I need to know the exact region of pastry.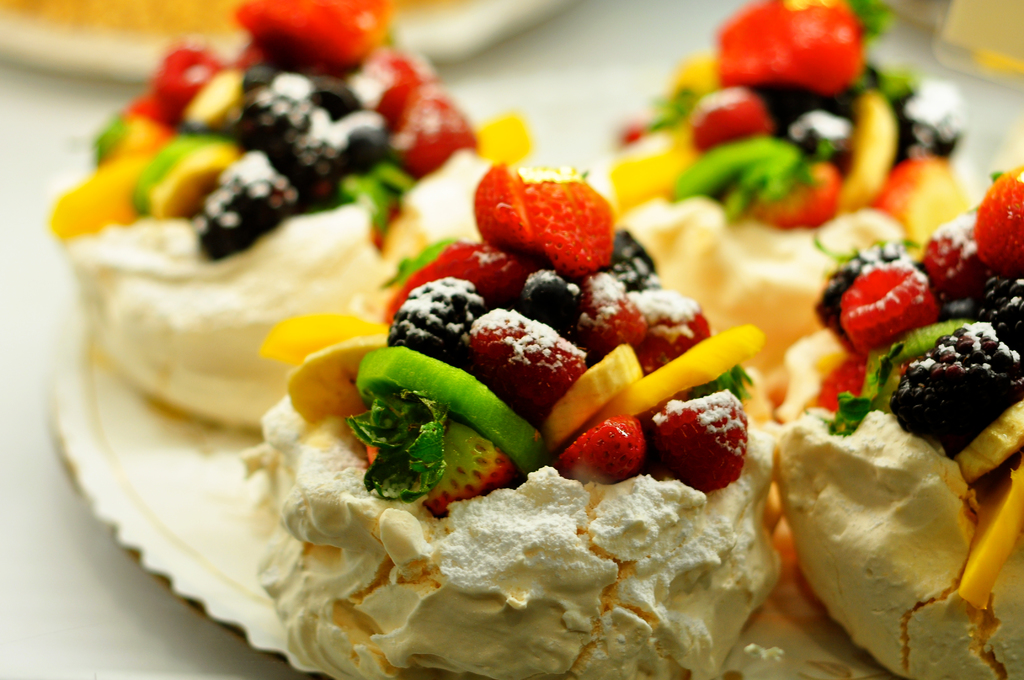
Region: box(244, 163, 788, 677).
